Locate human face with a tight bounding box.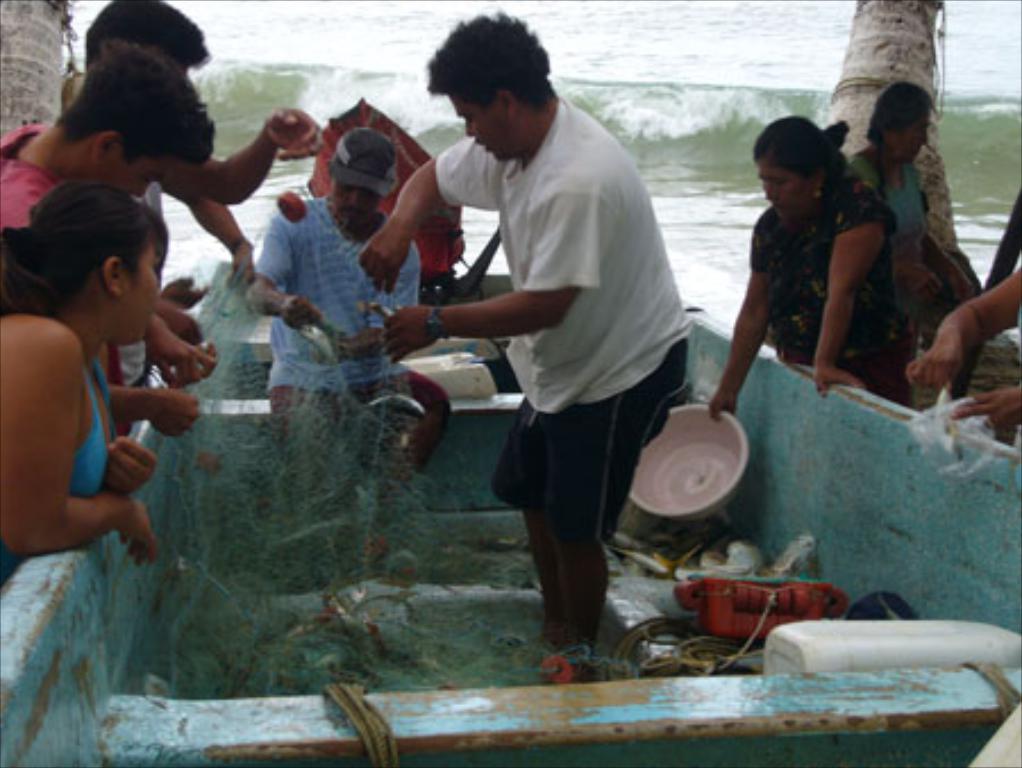
(left=895, top=111, right=927, bottom=164).
